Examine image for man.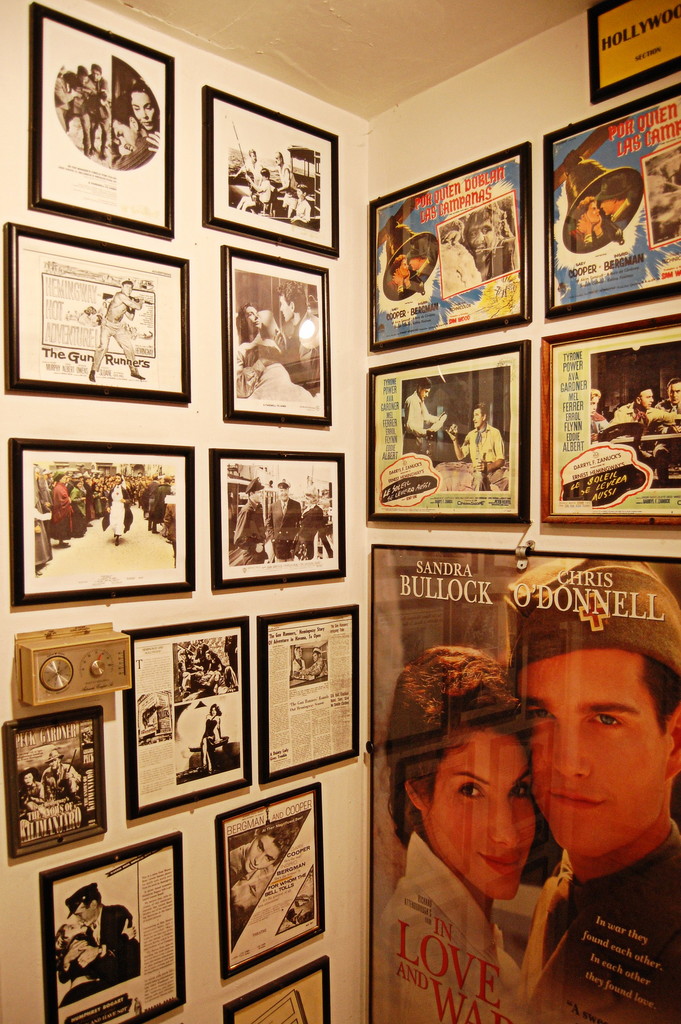
Examination result: [left=85, top=276, right=152, bottom=386].
